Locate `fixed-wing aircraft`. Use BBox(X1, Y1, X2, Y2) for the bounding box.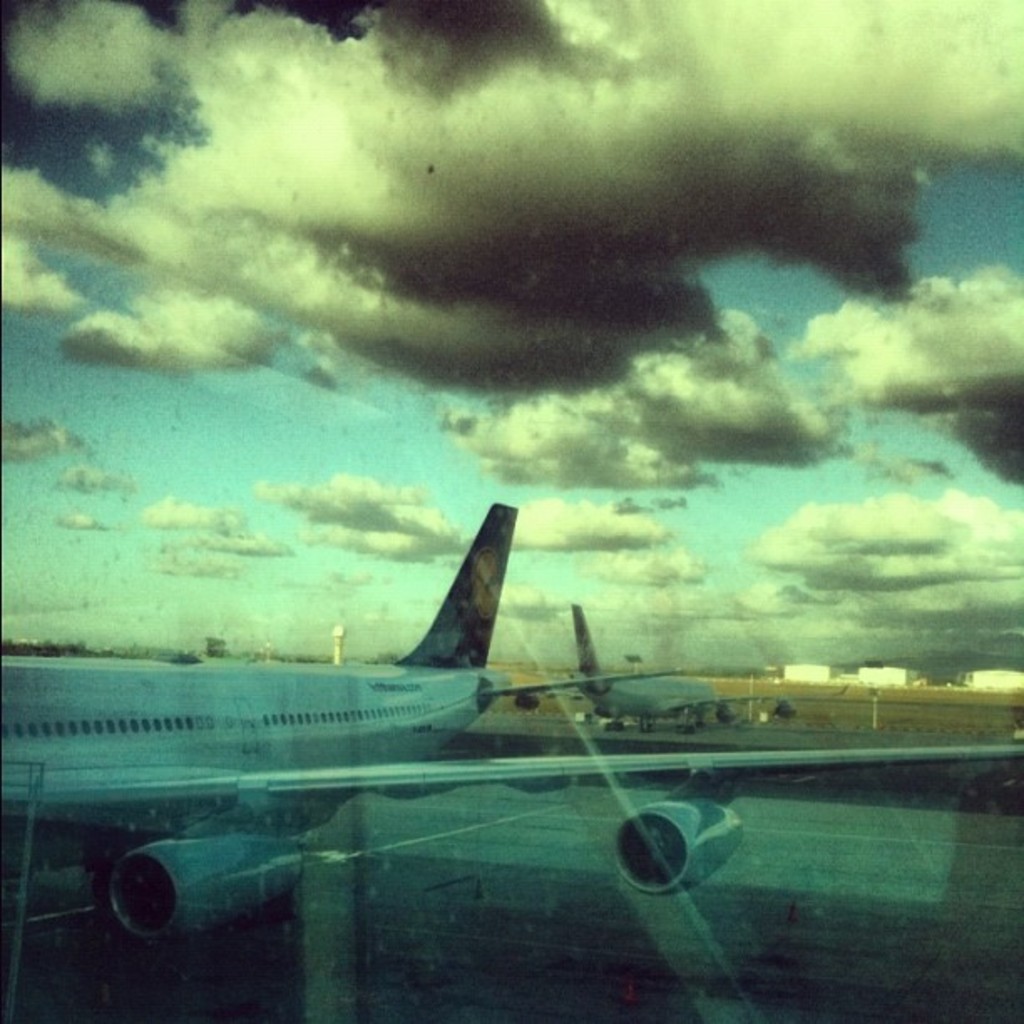
BBox(0, 500, 1022, 955).
